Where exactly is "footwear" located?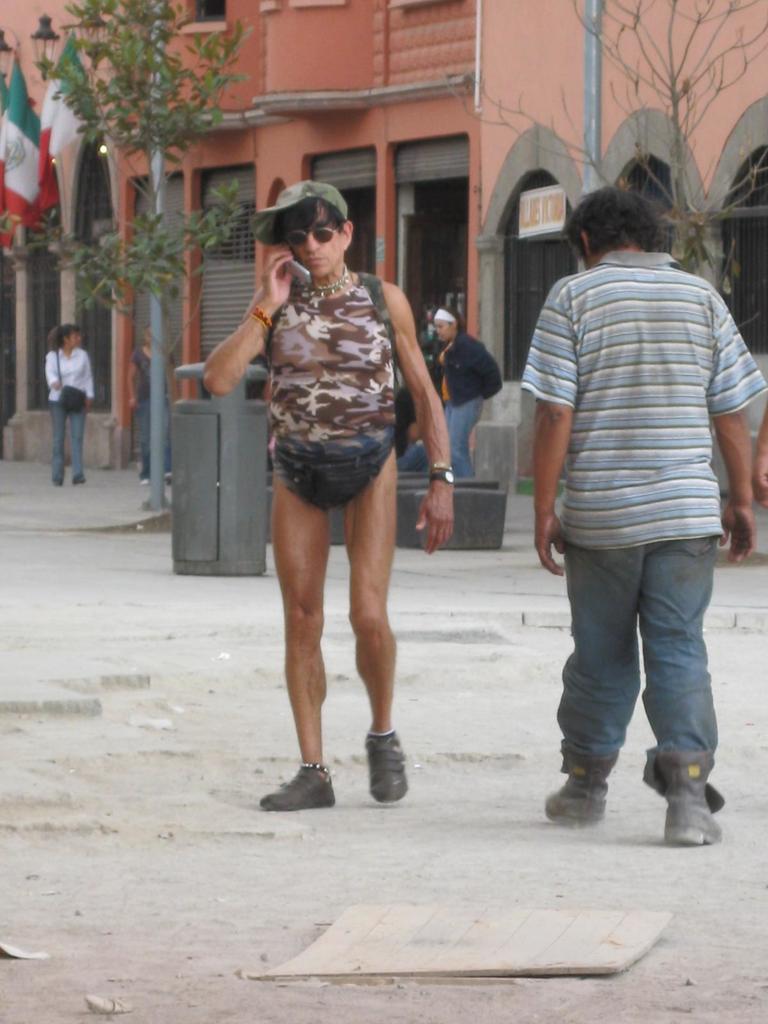
Its bounding box is (163,470,177,486).
